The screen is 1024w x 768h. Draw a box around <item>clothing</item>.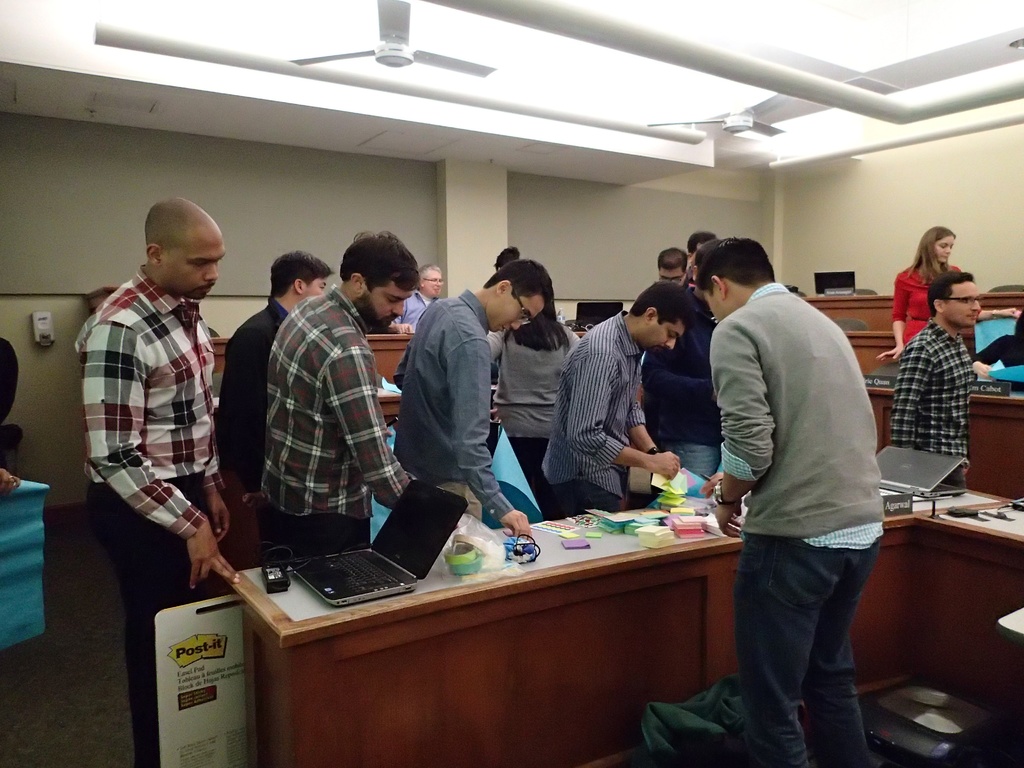
[254, 282, 417, 559].
